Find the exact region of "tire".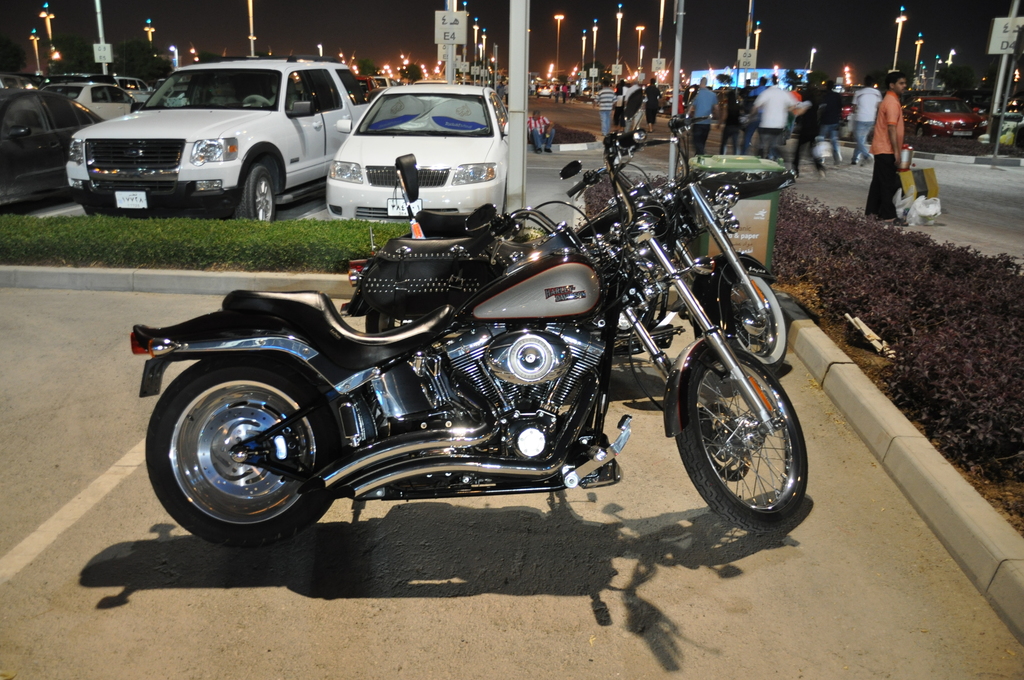
Exact region: 234 164 282 231.
